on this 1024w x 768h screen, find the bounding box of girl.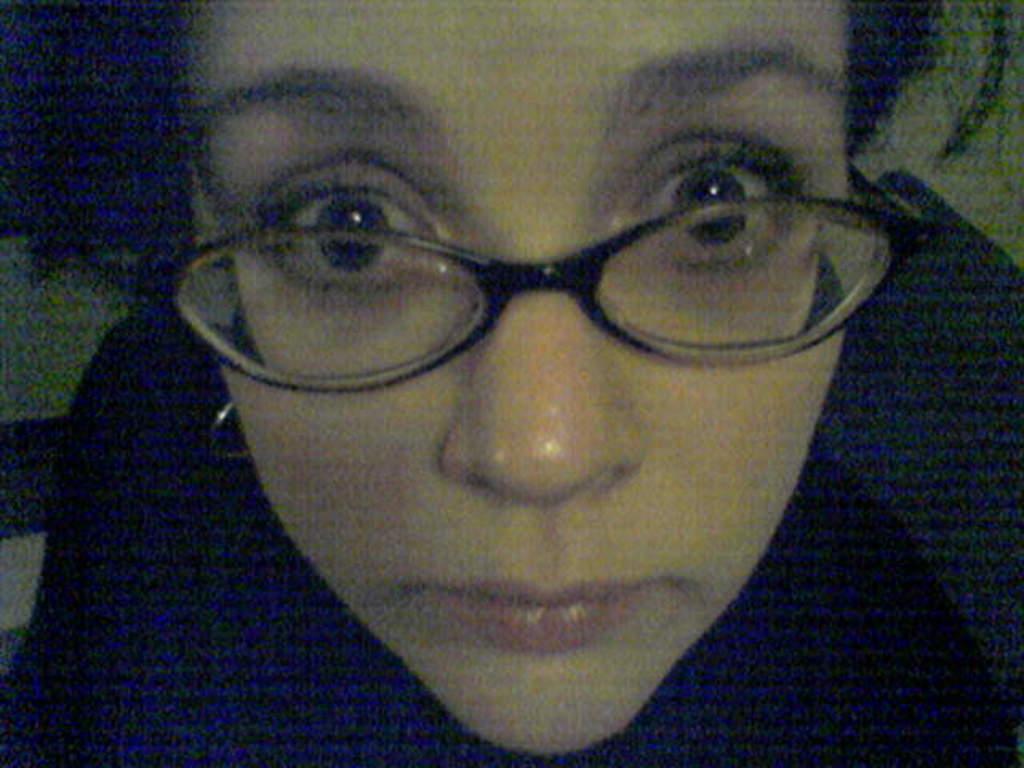
Bounding box: select_region(0, 0, 1022, 766).
